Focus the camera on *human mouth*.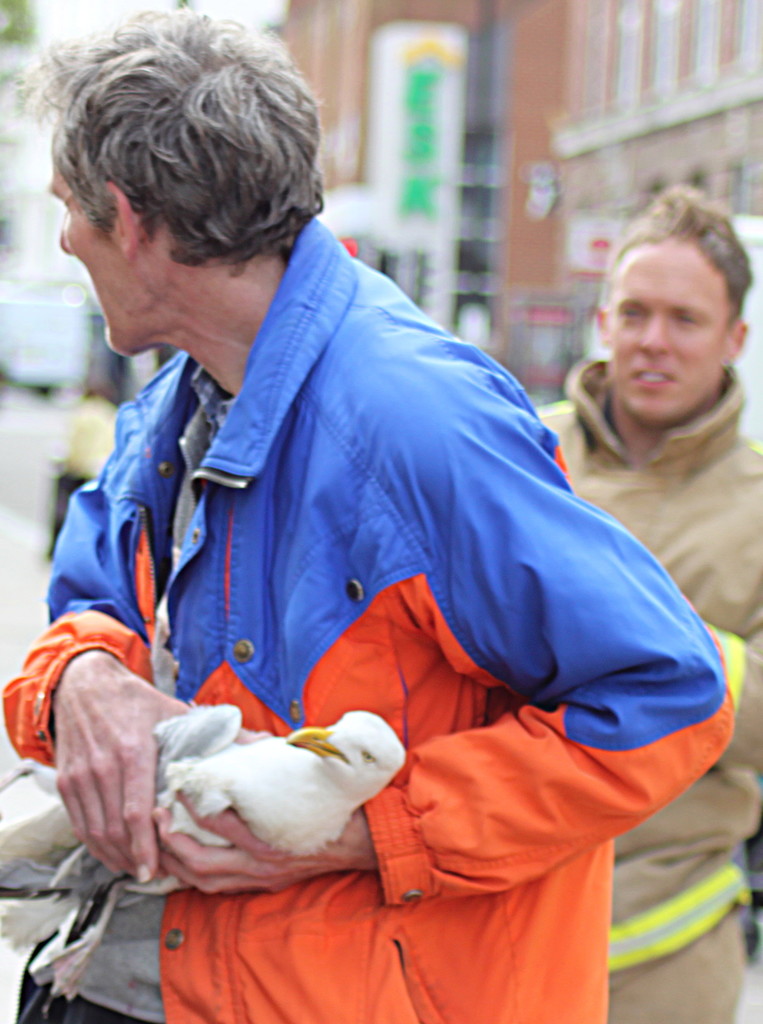
Focus region: (632,368,677,394).
